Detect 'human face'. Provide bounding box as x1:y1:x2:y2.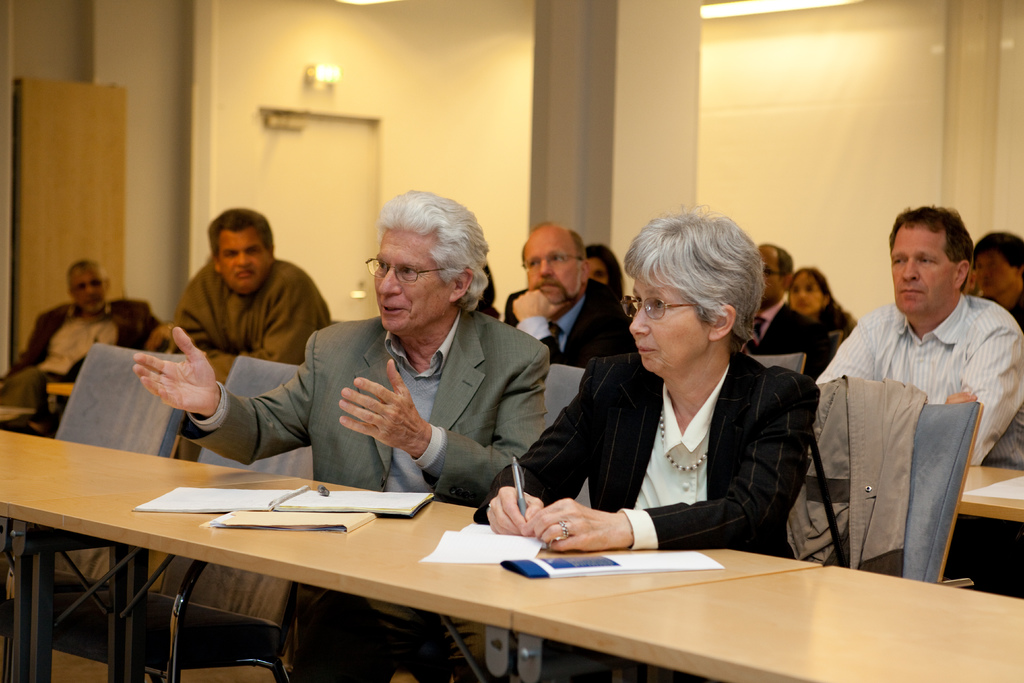
374:227:451:327.
